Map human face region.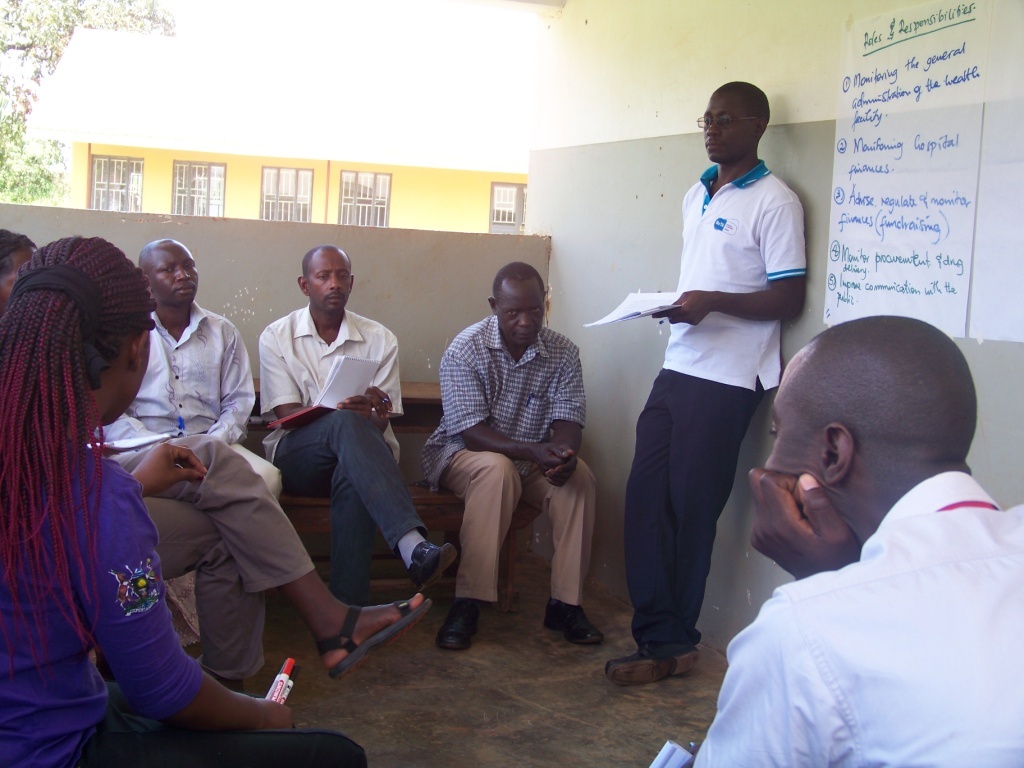
Mapped to (x1=0, y1=246, x2=32, y2=307).
